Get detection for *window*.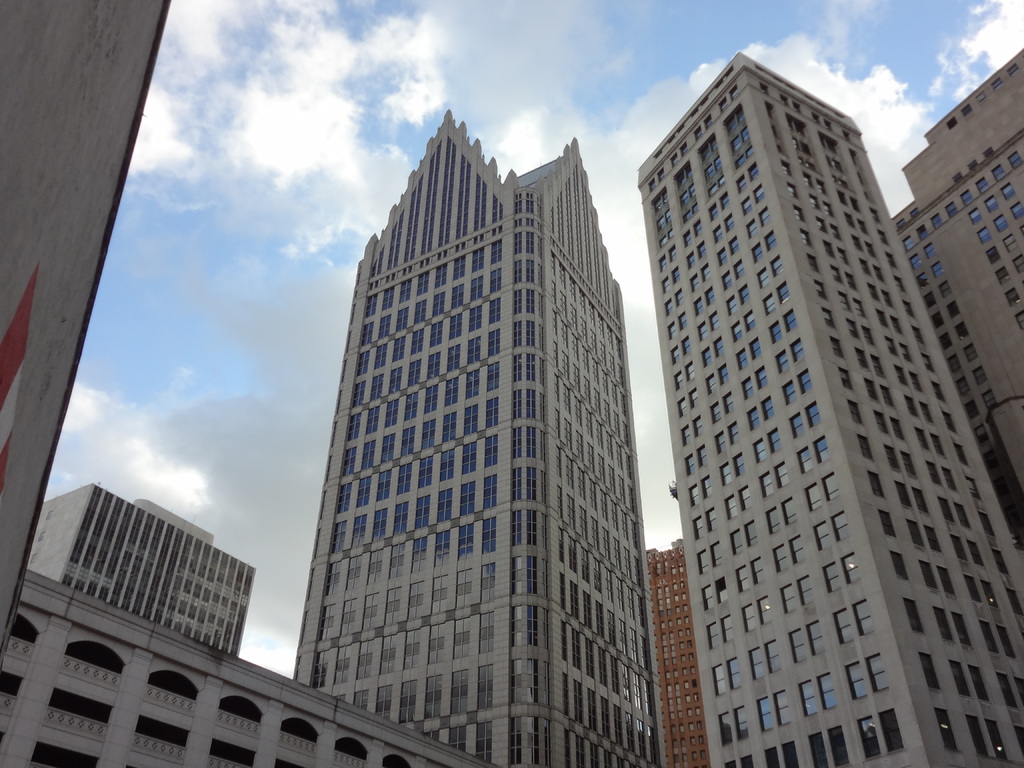
Detection: (877, 353, 883, 373).
